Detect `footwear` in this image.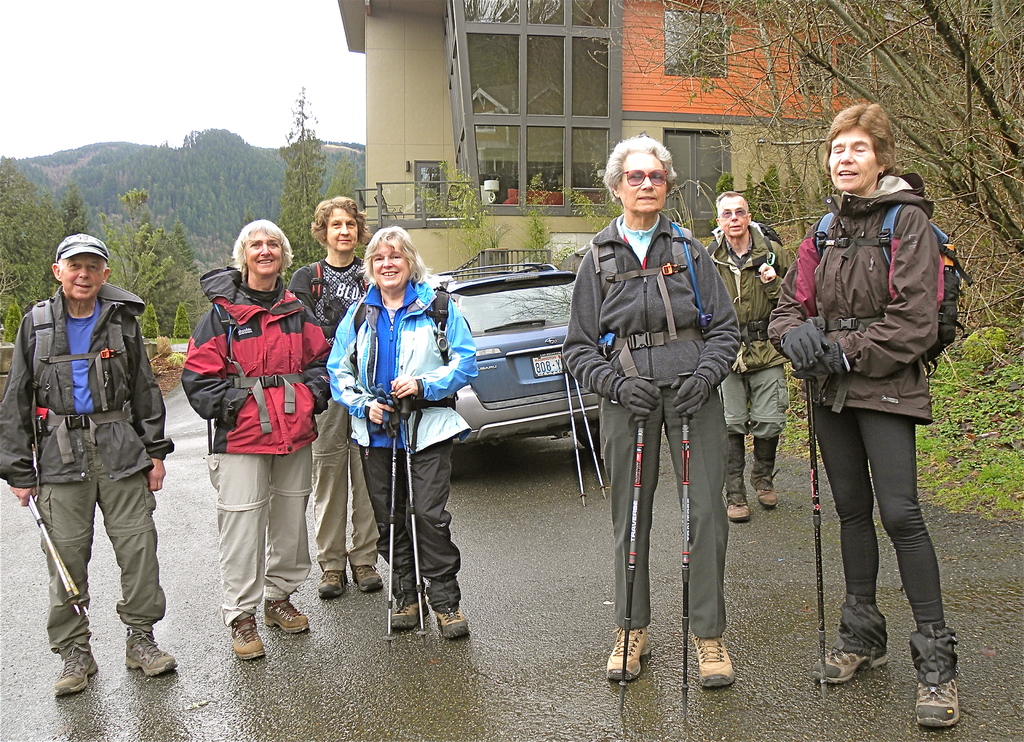
Detection: 260:597:310:636.
